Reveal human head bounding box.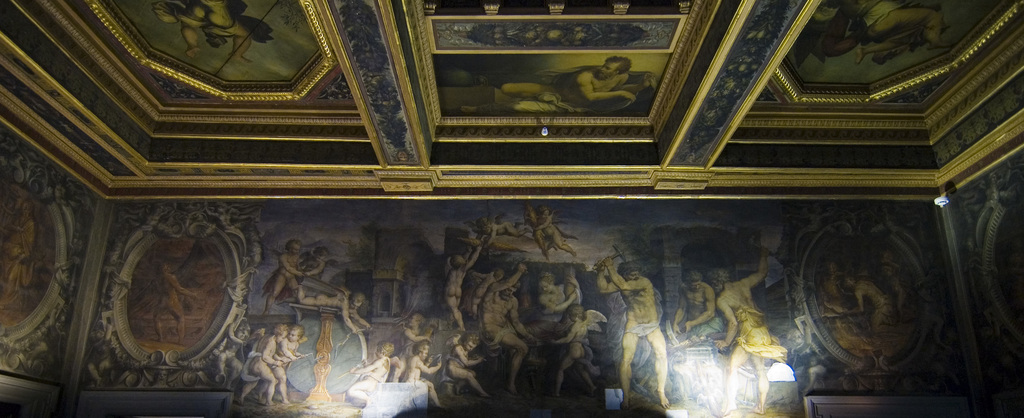
Revealed: (x1=600, y1=54, x2=632, y2=80).
